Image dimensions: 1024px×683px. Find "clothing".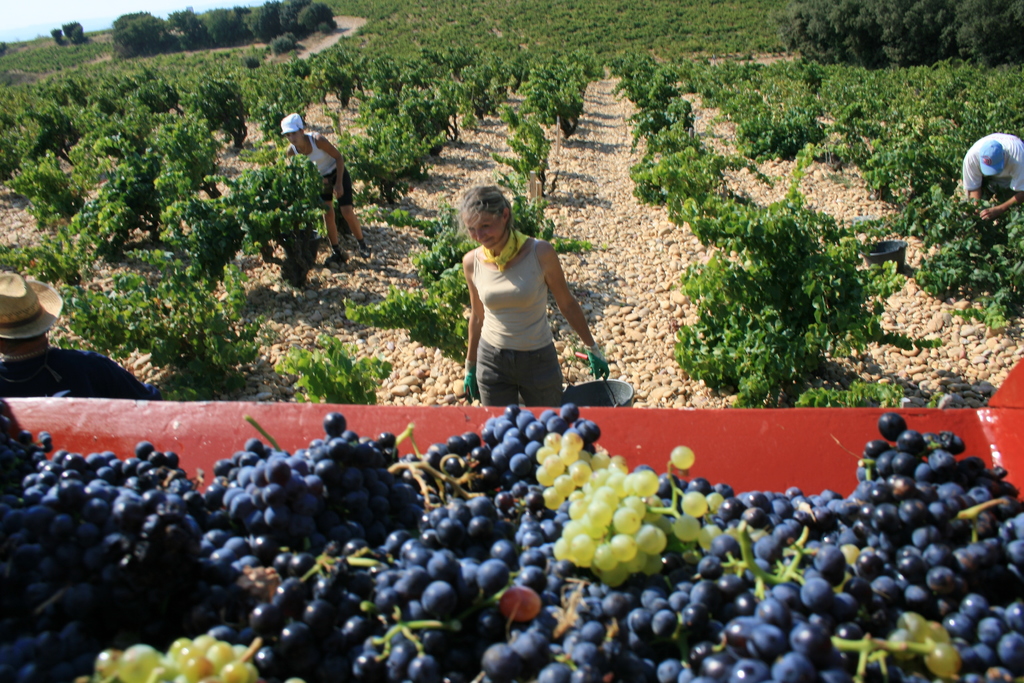
[450,208,594,391].
